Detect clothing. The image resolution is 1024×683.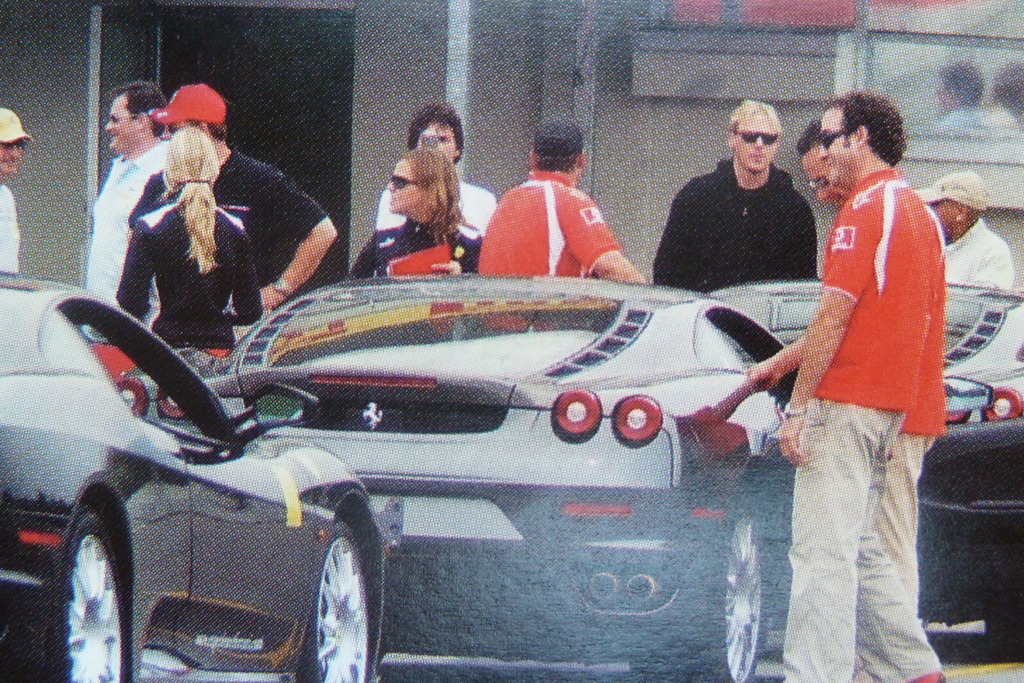
Rect(853, 229, 949, 682).
